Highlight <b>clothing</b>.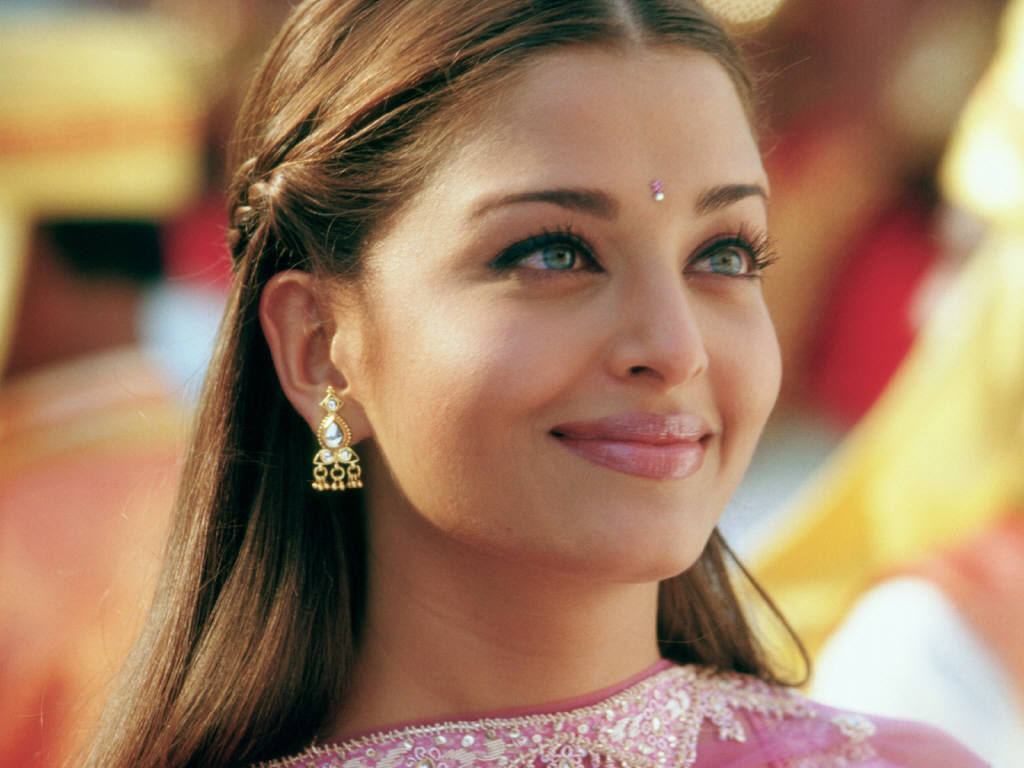
Highlighted region: (189,717,1007,767).
